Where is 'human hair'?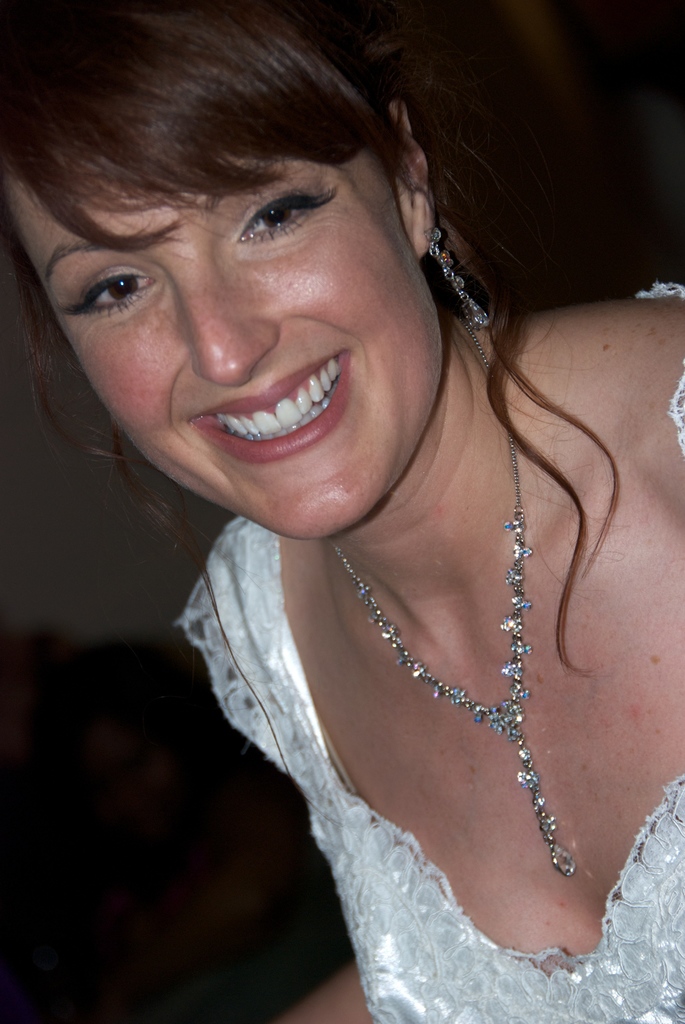
<box>5,8,625,685</box>.
